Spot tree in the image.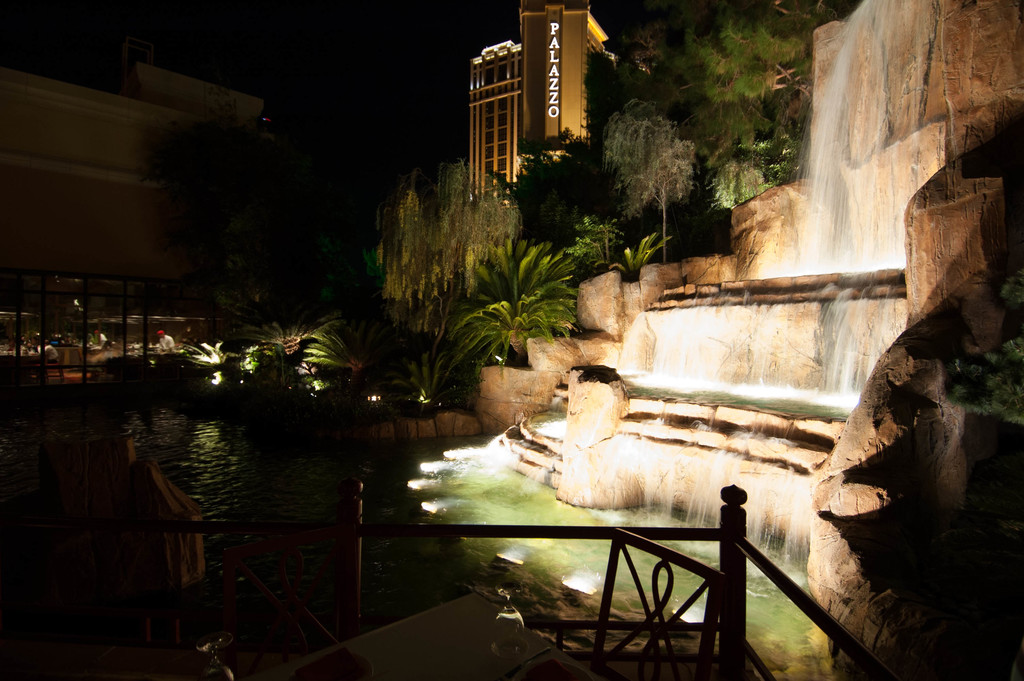
tree found at [587, 21, 713, 125].
